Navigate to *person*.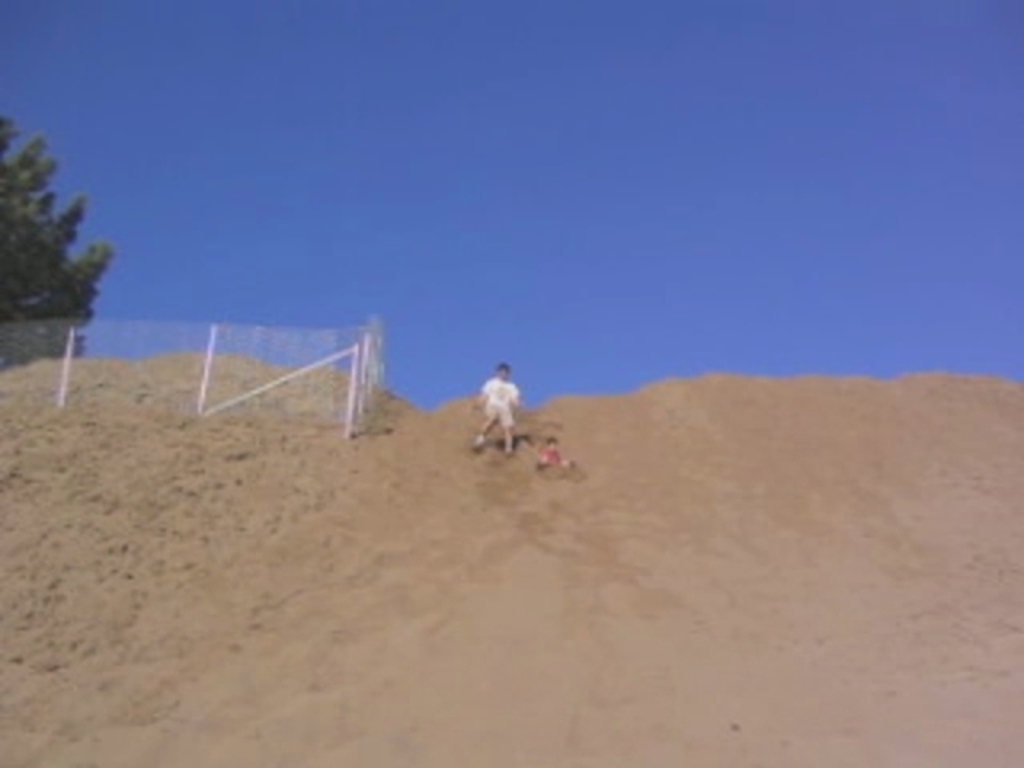
Navigation target: [left=470, top=365, right=522, bottom=459].
